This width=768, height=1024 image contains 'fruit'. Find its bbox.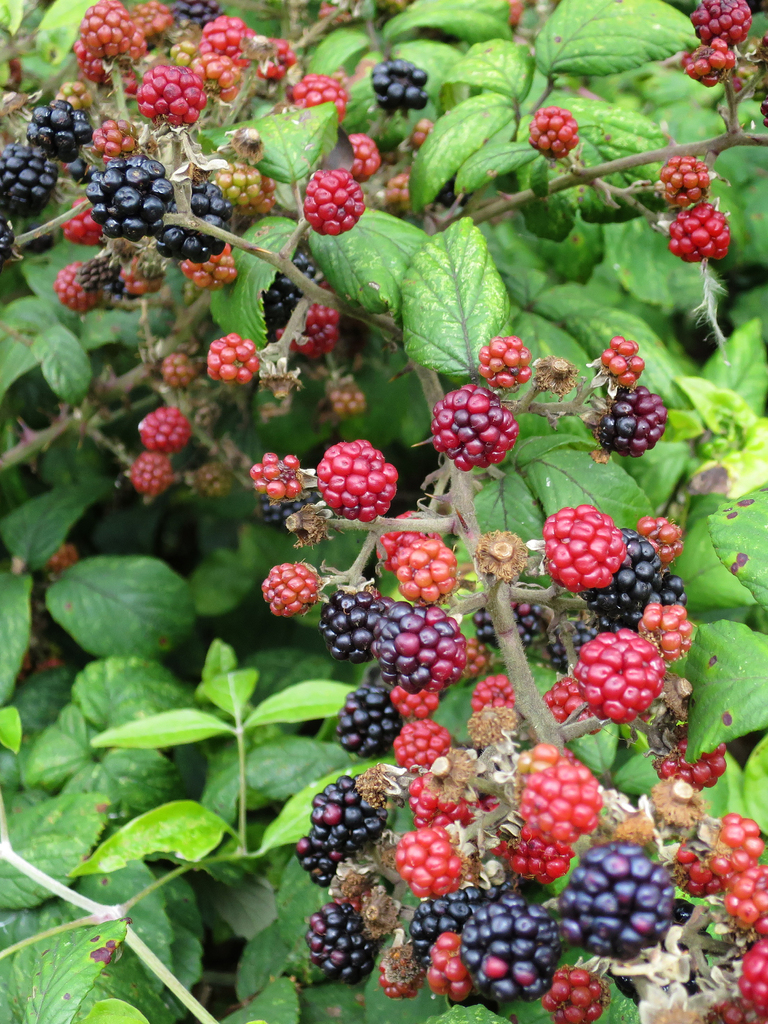
select_region(593, 337, 642, 385).
